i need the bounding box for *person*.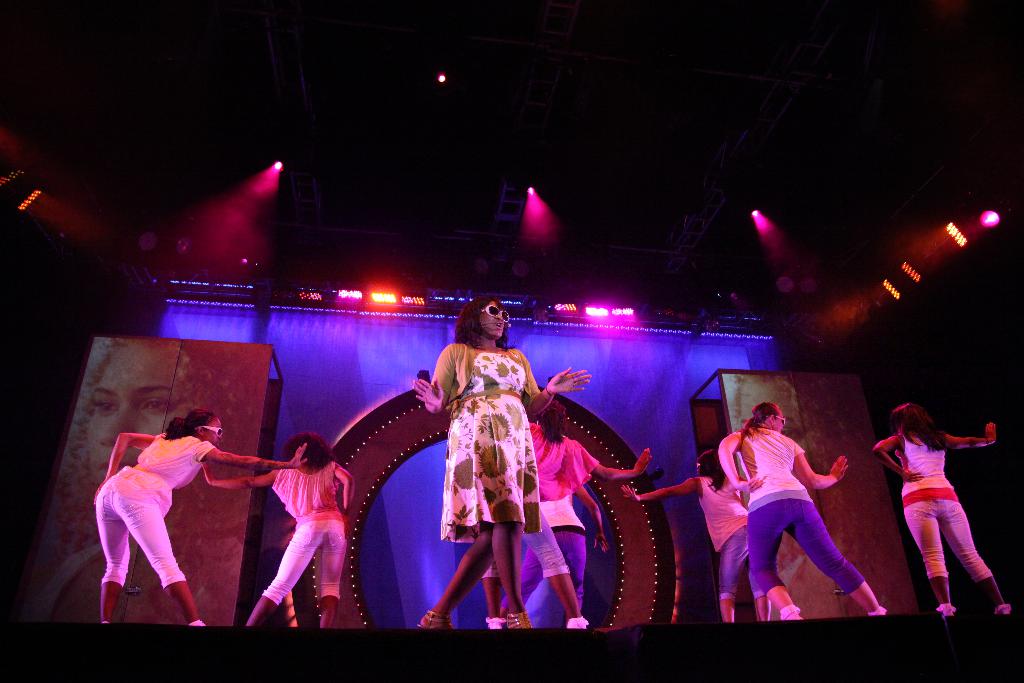
Here it is: <box>499,483,609,629</box>.
